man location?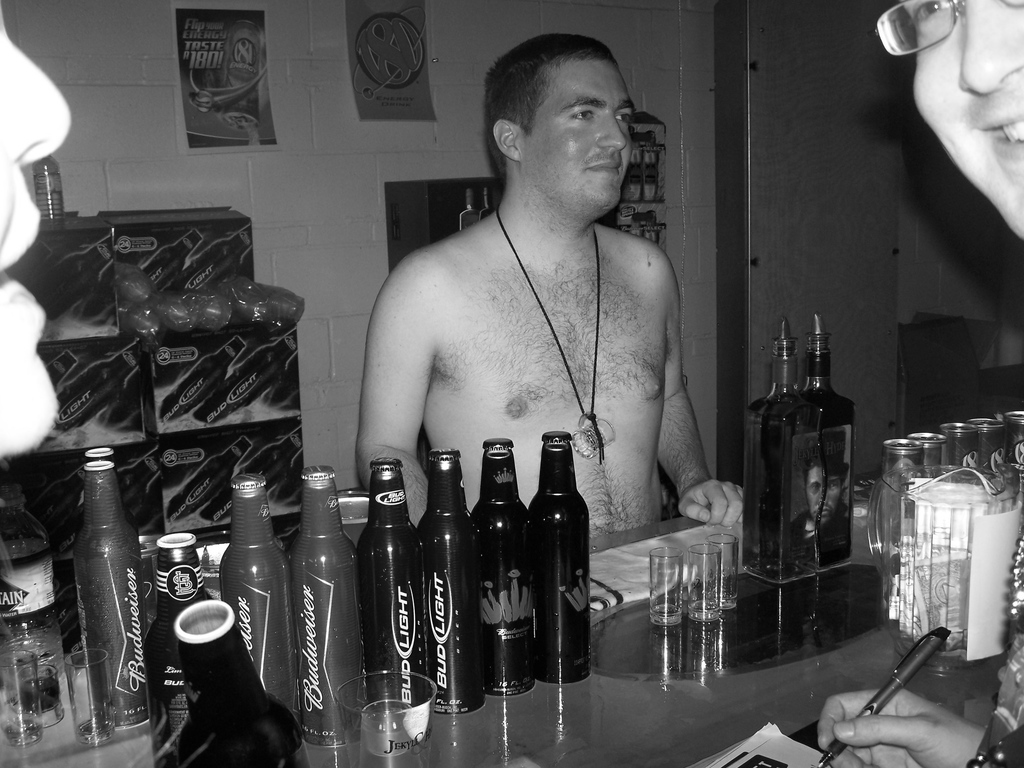
794:461:851:554
